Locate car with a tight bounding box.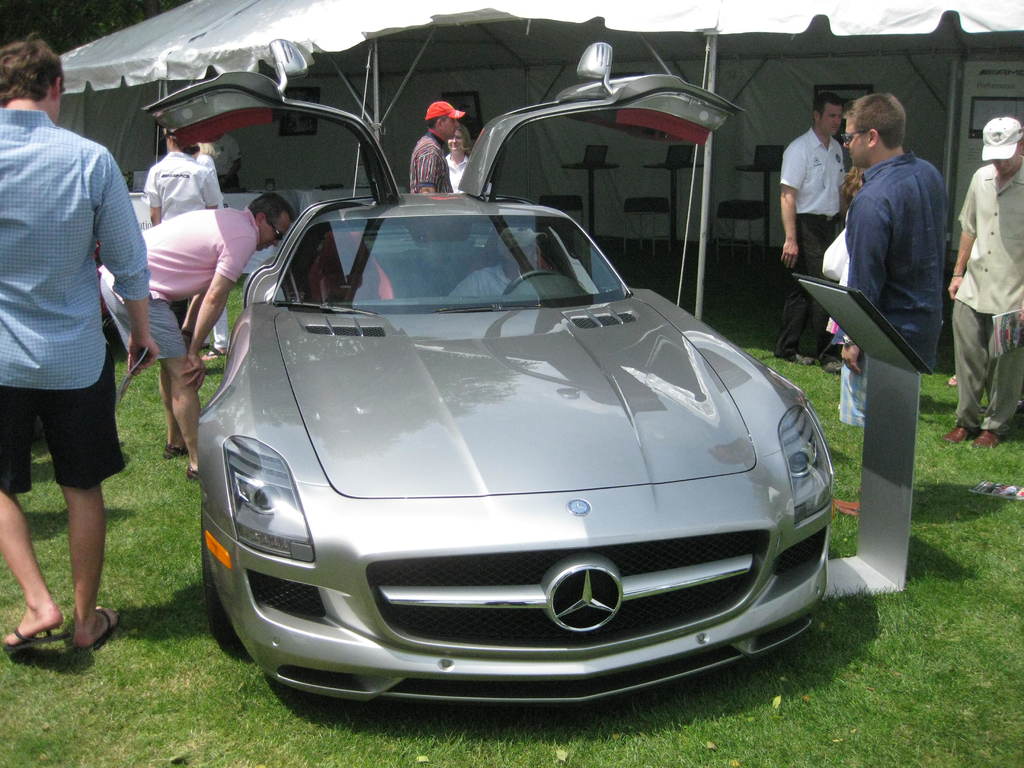
box=[165, 170, 851, 718].
